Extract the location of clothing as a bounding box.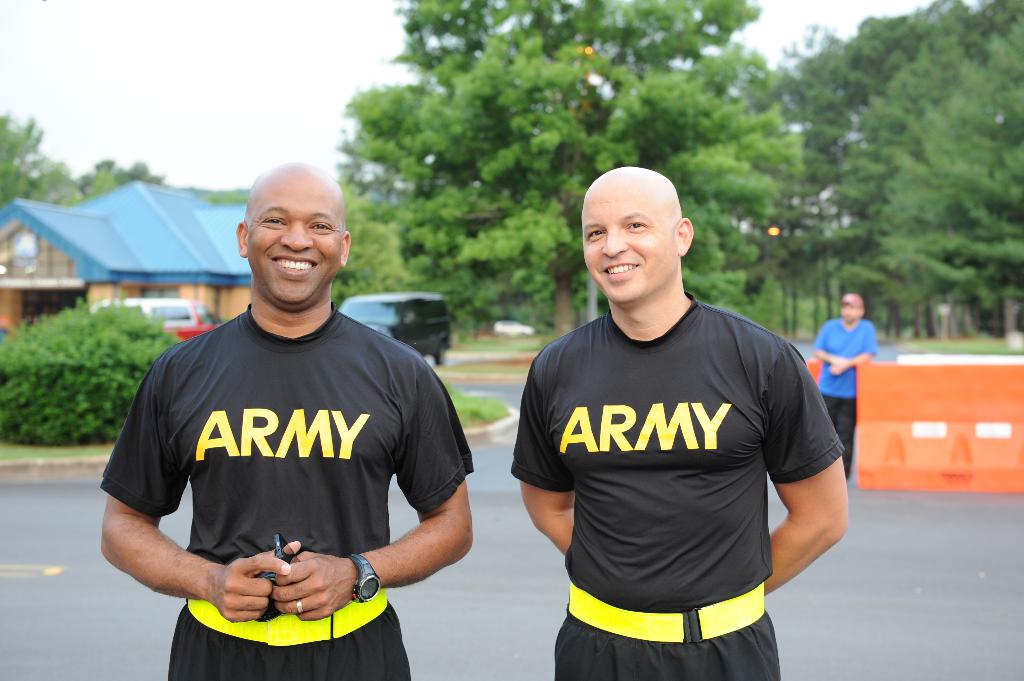
locate(520, 257, 837, 653).
